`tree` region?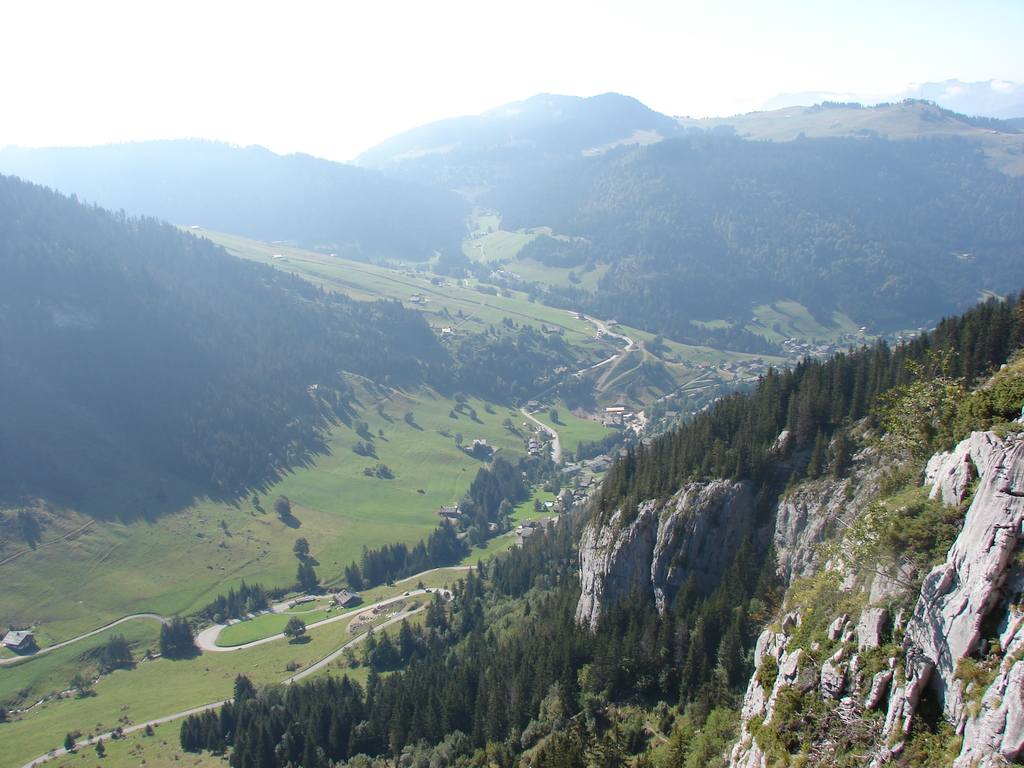
[97, 733, 109, 762]
